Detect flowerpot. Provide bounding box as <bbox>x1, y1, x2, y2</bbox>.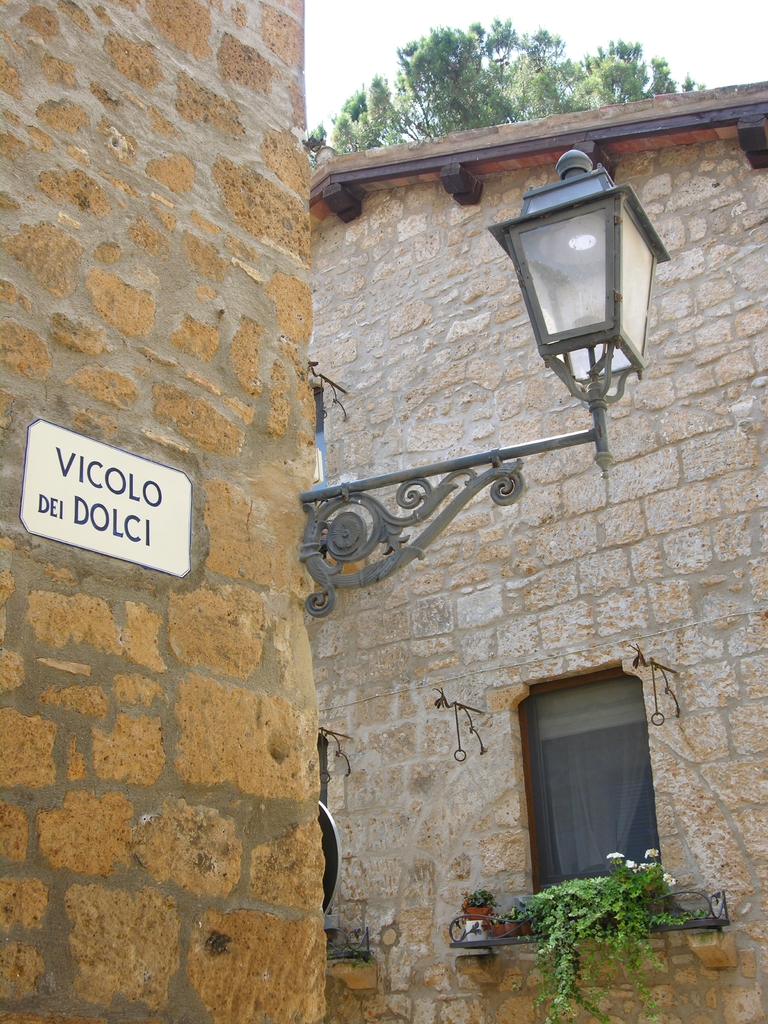
<bbox>463, 904, 495, 937</bbox>.
